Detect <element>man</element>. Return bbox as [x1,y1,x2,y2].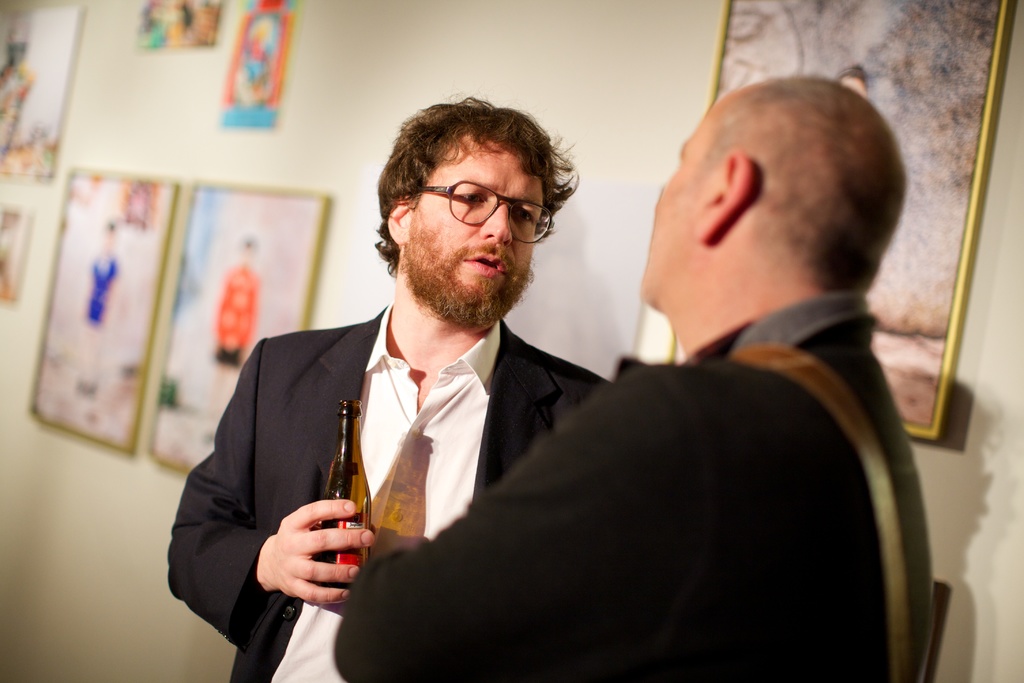
[161,90,628,682].
